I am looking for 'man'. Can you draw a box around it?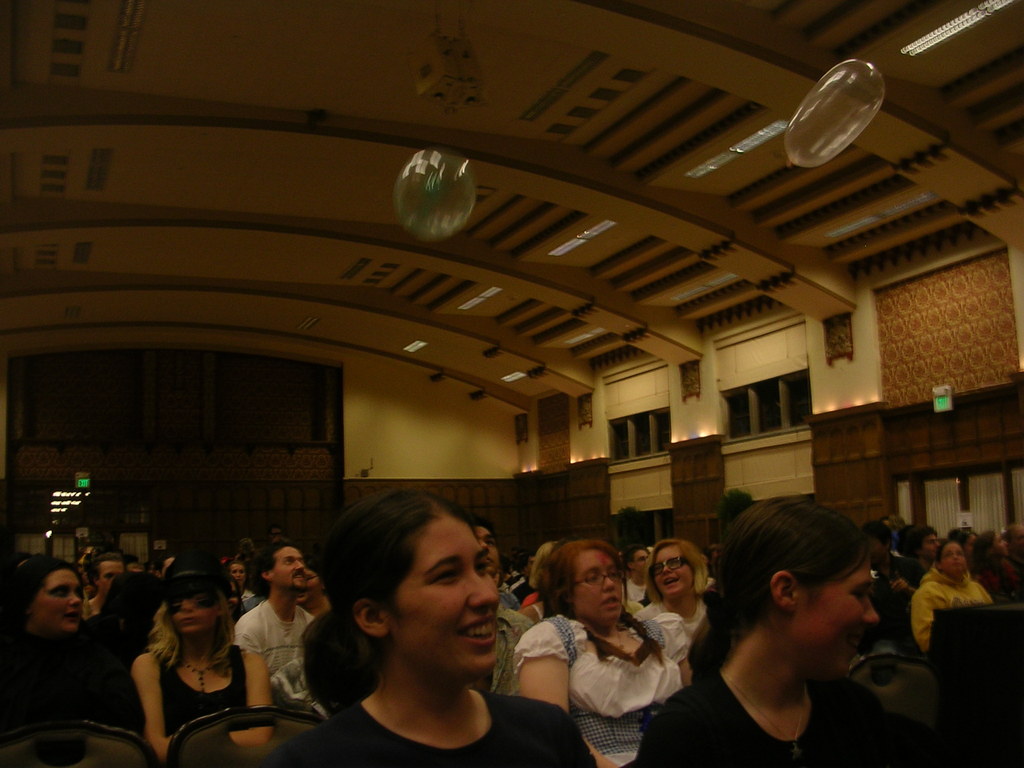
Sure, the bounding box is BBox(862, 525, 923, 655).
